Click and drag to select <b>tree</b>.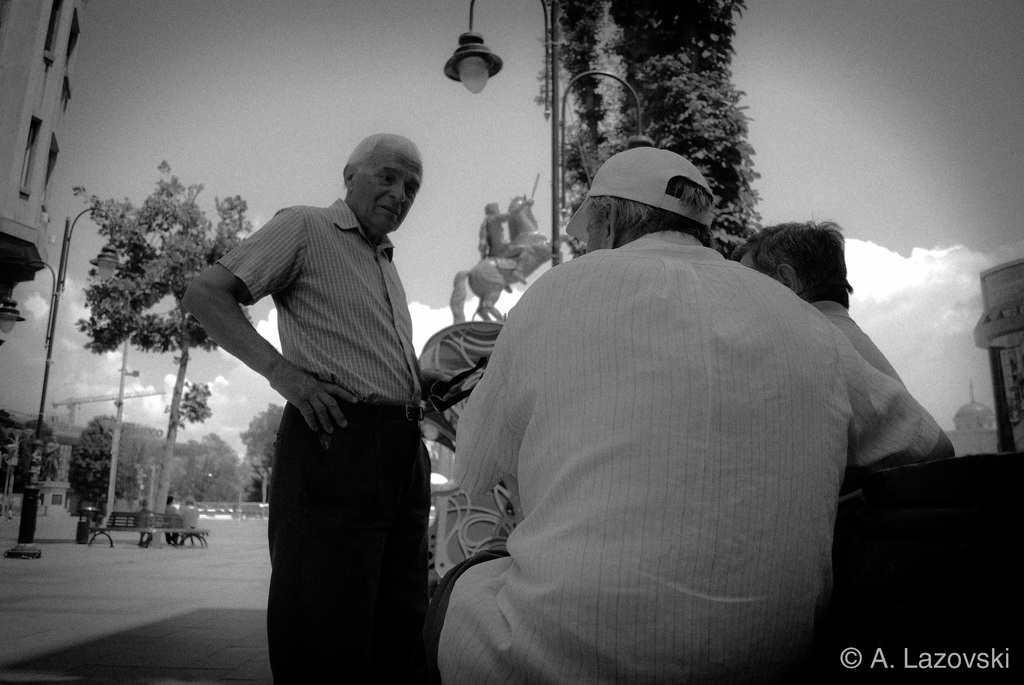
Selection: [25,415,51,439].
